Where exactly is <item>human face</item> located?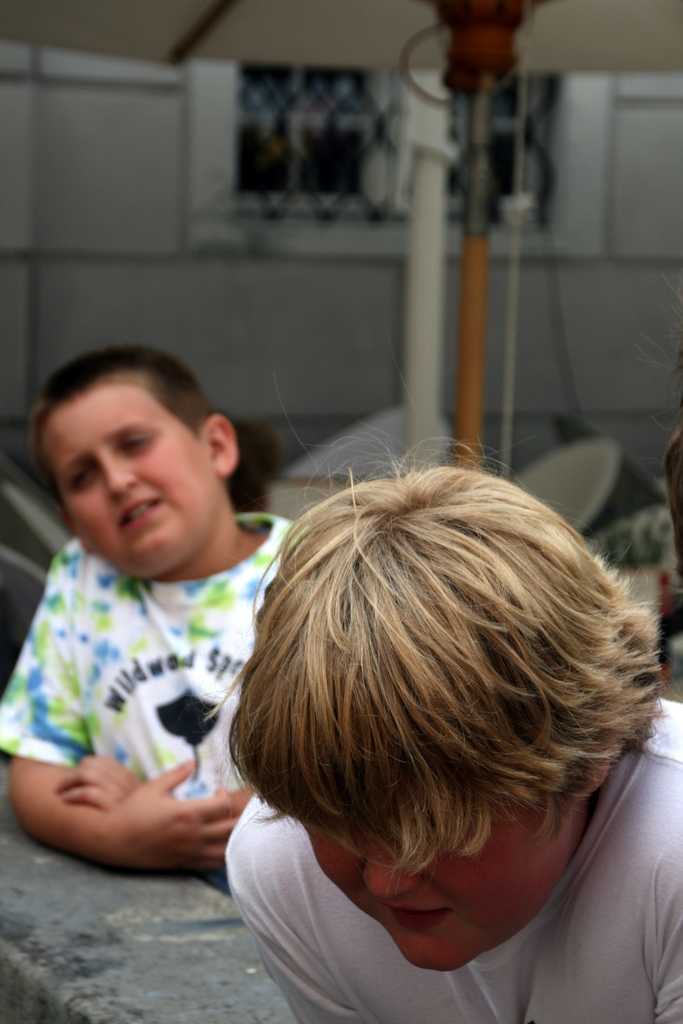
Its bounding box is left=37, top=353, right=238, bottom=570.
